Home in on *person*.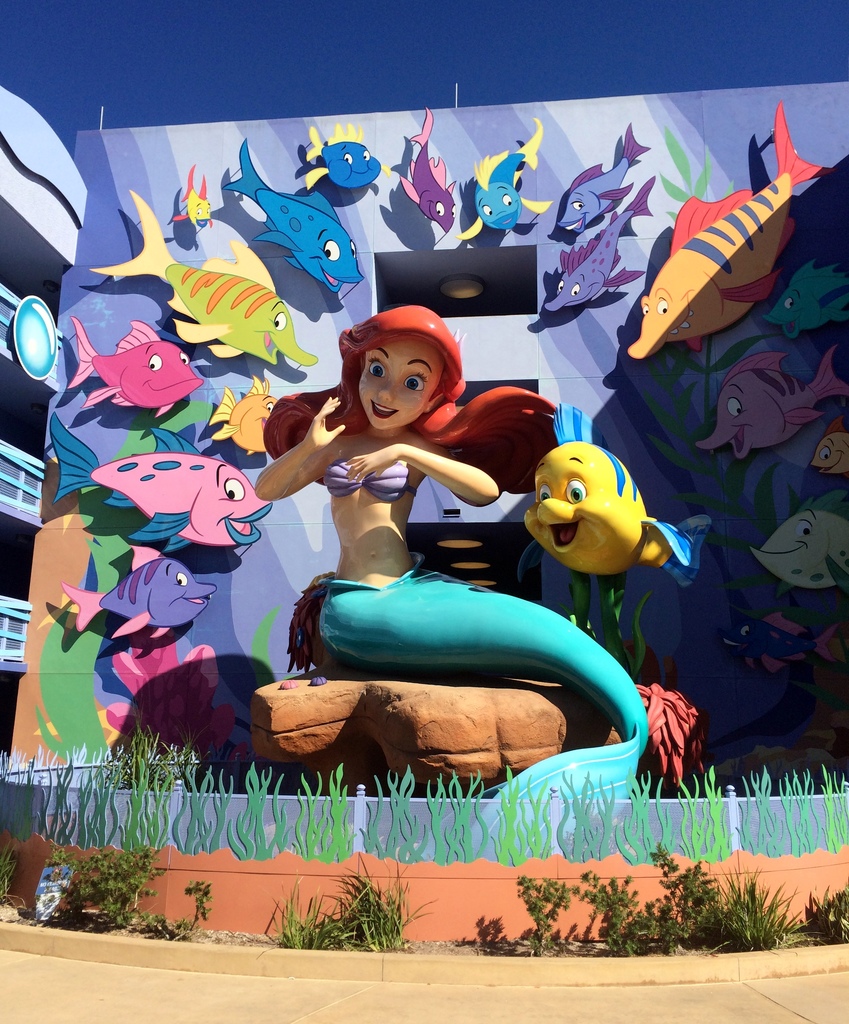
Homed in at {"left": 257, "top": 306, "right": 656, "bottom": 800}.
